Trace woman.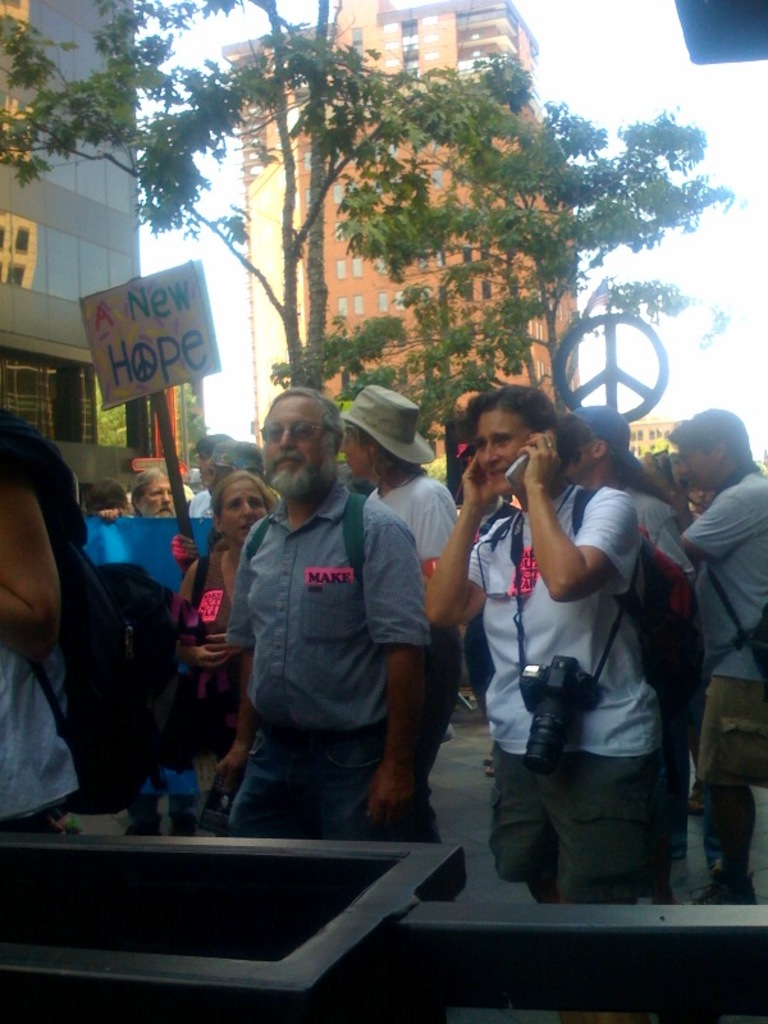
Traced to 177:470:280:733.
